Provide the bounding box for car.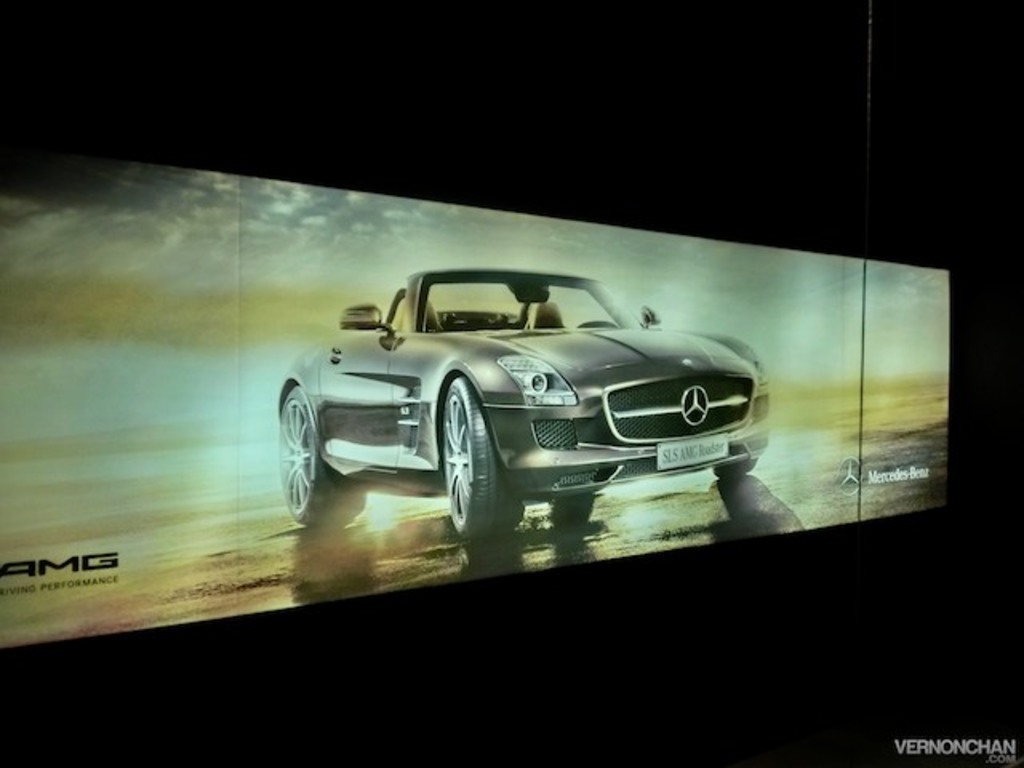
267,258,774,528.
